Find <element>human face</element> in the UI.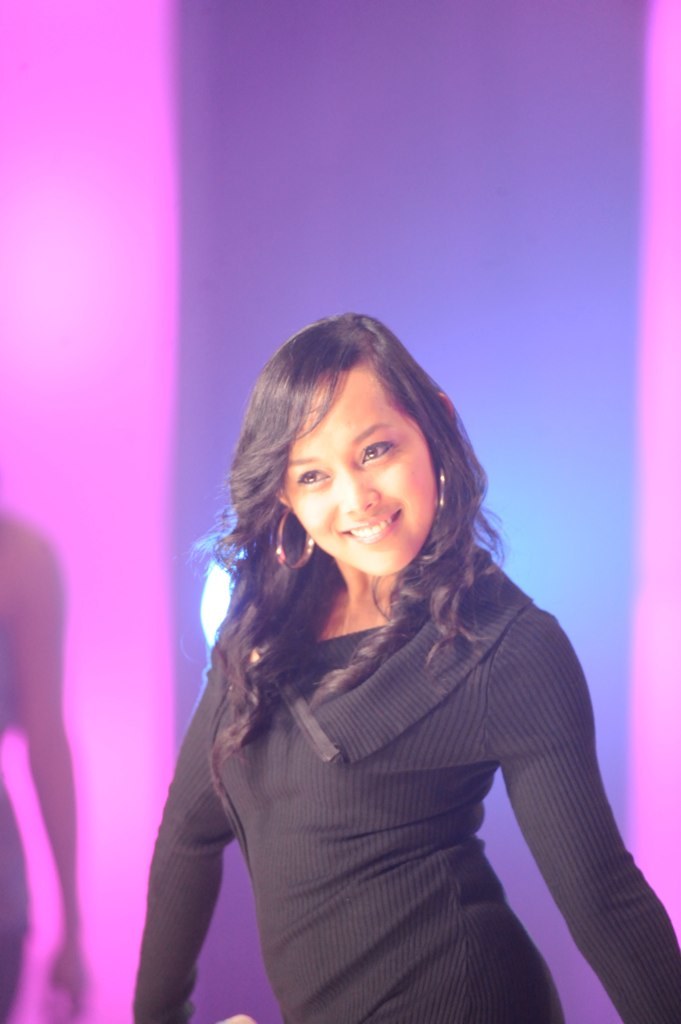
UI element at [left=286, top=373, right=432, bottom=582].
